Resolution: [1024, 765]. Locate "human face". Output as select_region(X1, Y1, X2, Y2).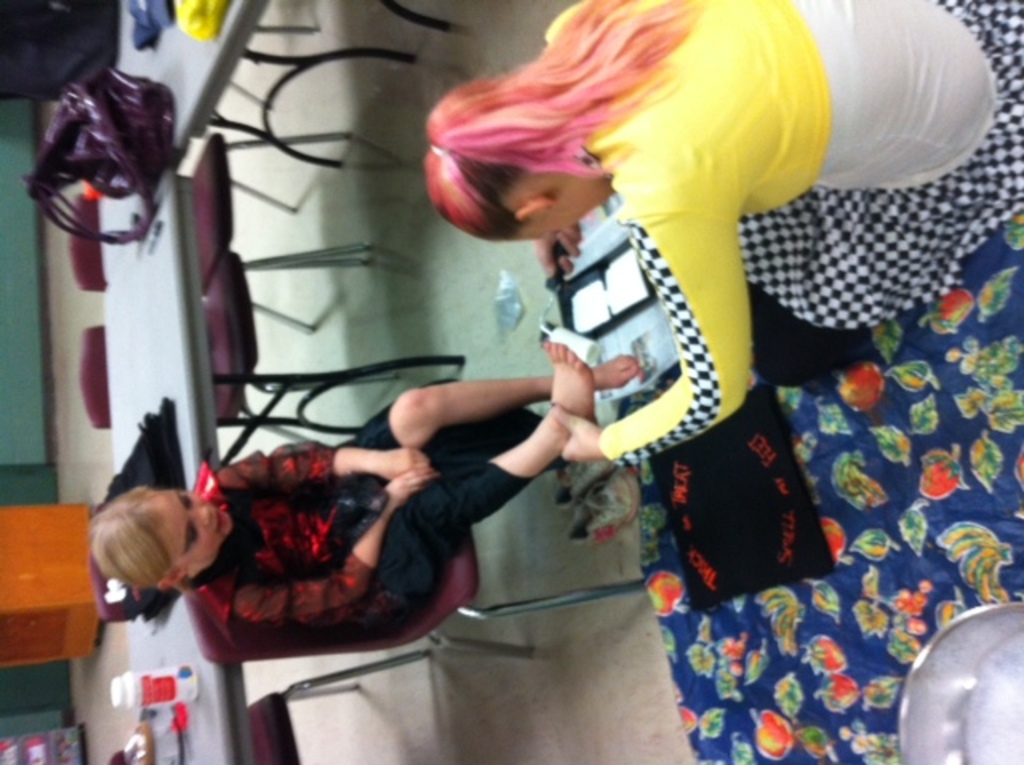
select_region(142, 488, 229, 584).
